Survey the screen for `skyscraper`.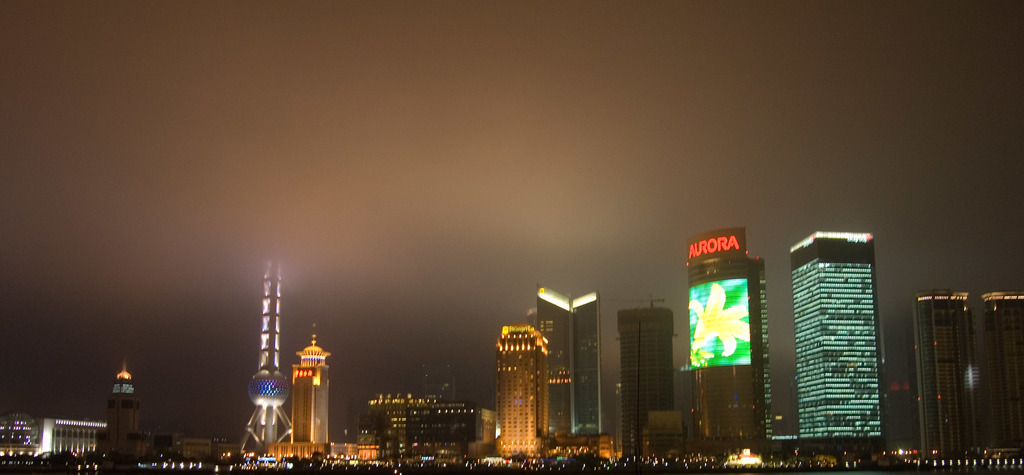
Survey found: <region>495, 322, 548, 460</region>.
